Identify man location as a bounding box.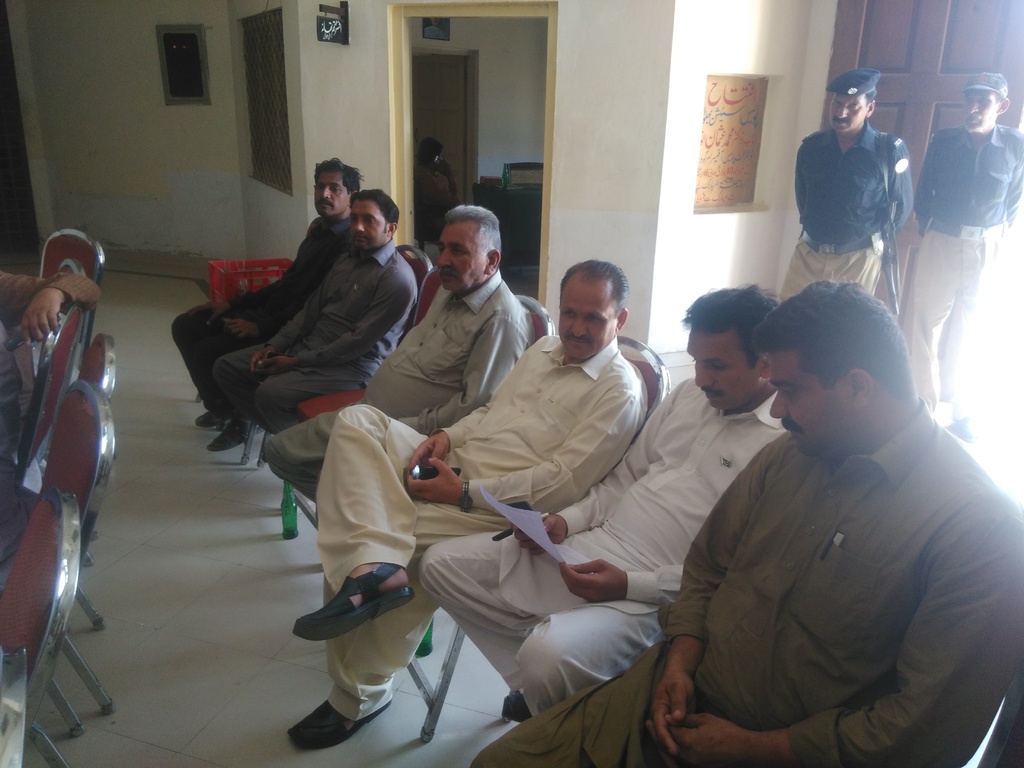
bbox(415, 286, 789, 724).
